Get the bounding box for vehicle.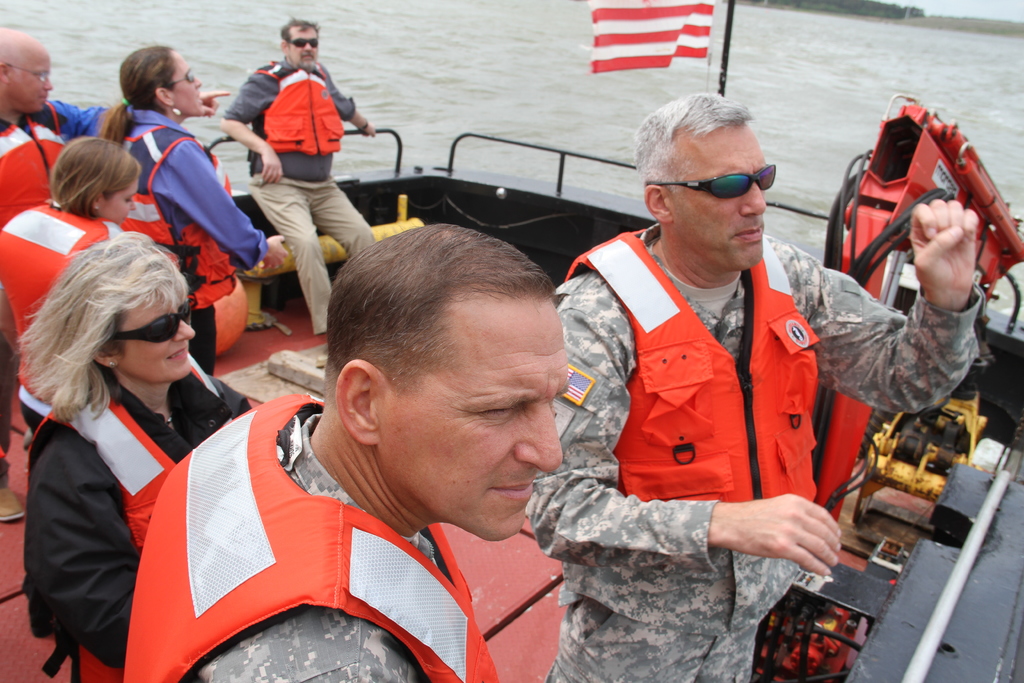
0,152,1023,682.
